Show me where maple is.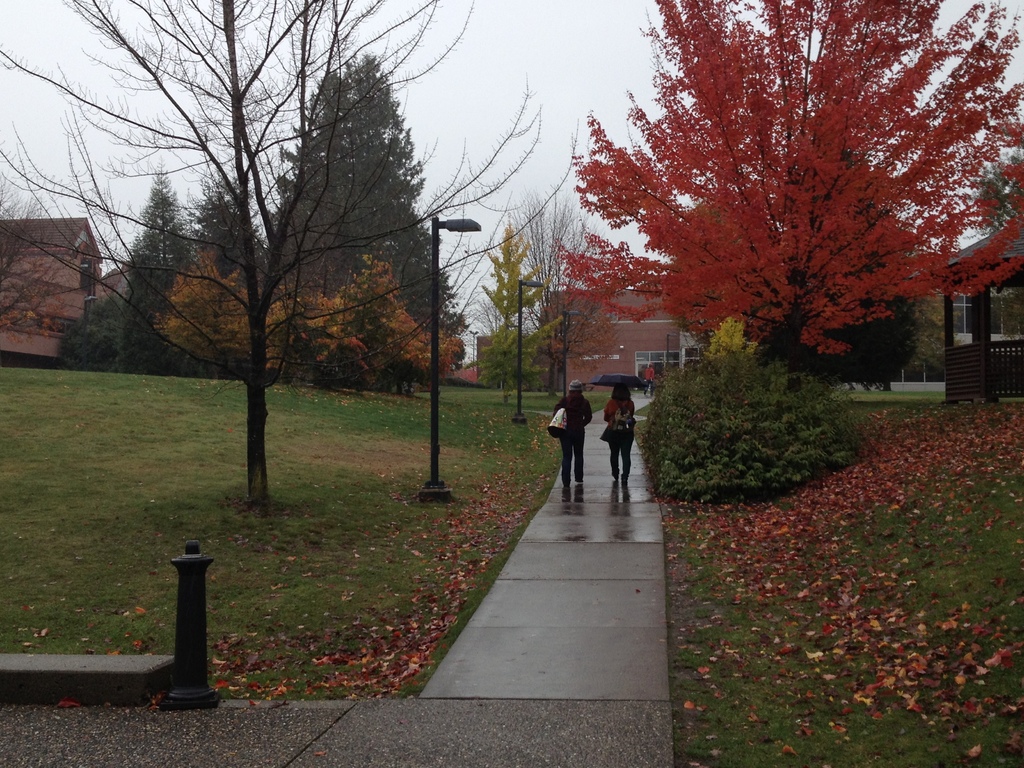
maple is at select_region(408, 322, 484, 385).
